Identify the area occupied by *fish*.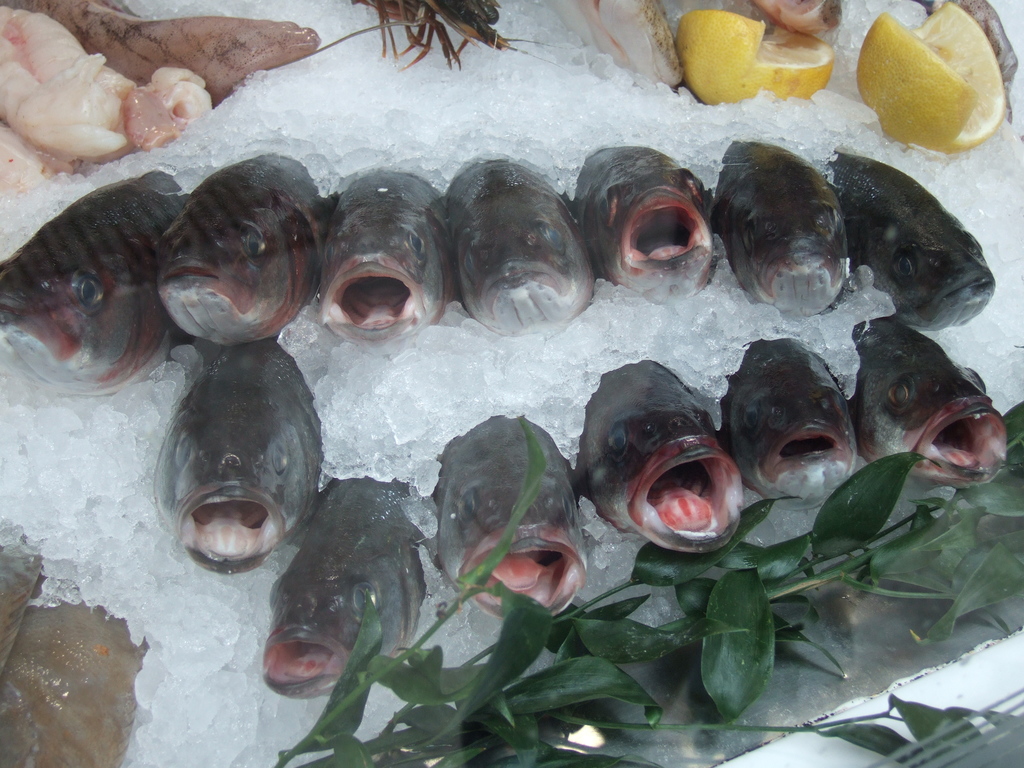
Area: l=252, t=475, r=426, b=708.
